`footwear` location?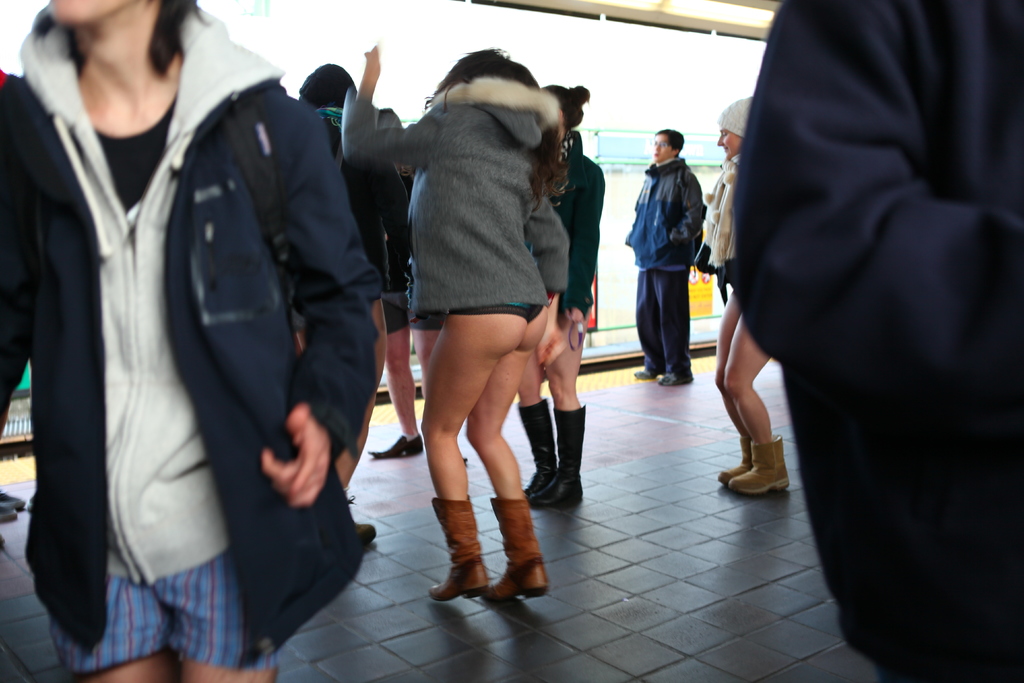
{"left": 633, "top": 368, "right": 663, "bottom": 378}
